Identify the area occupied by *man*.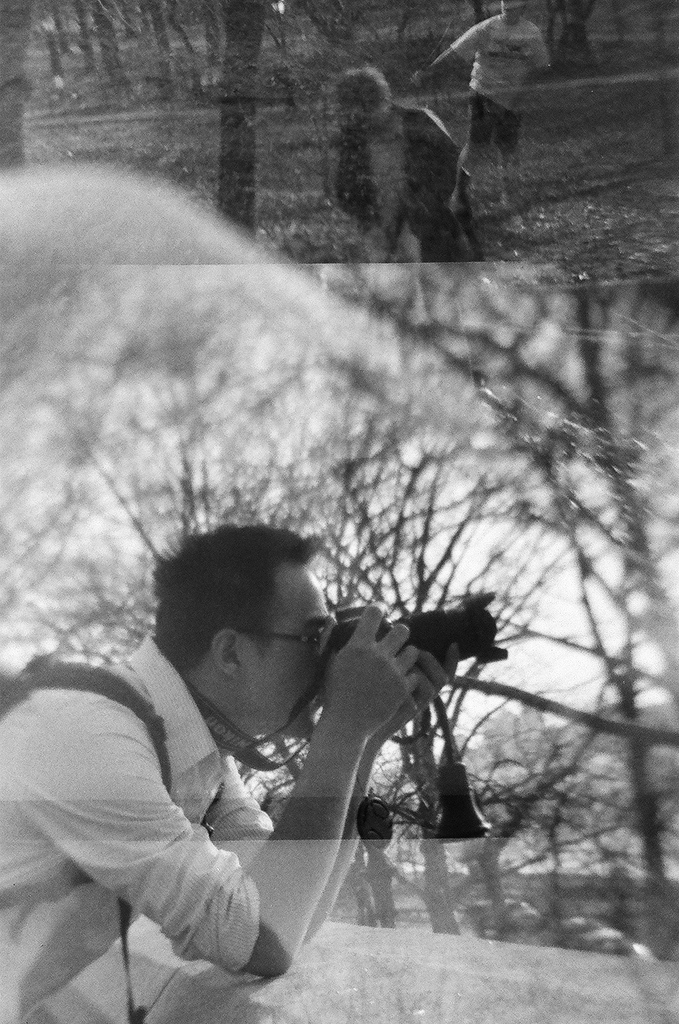
Area: {"left": 9, "top": 504, "right": 509, "bottom": 996}.
